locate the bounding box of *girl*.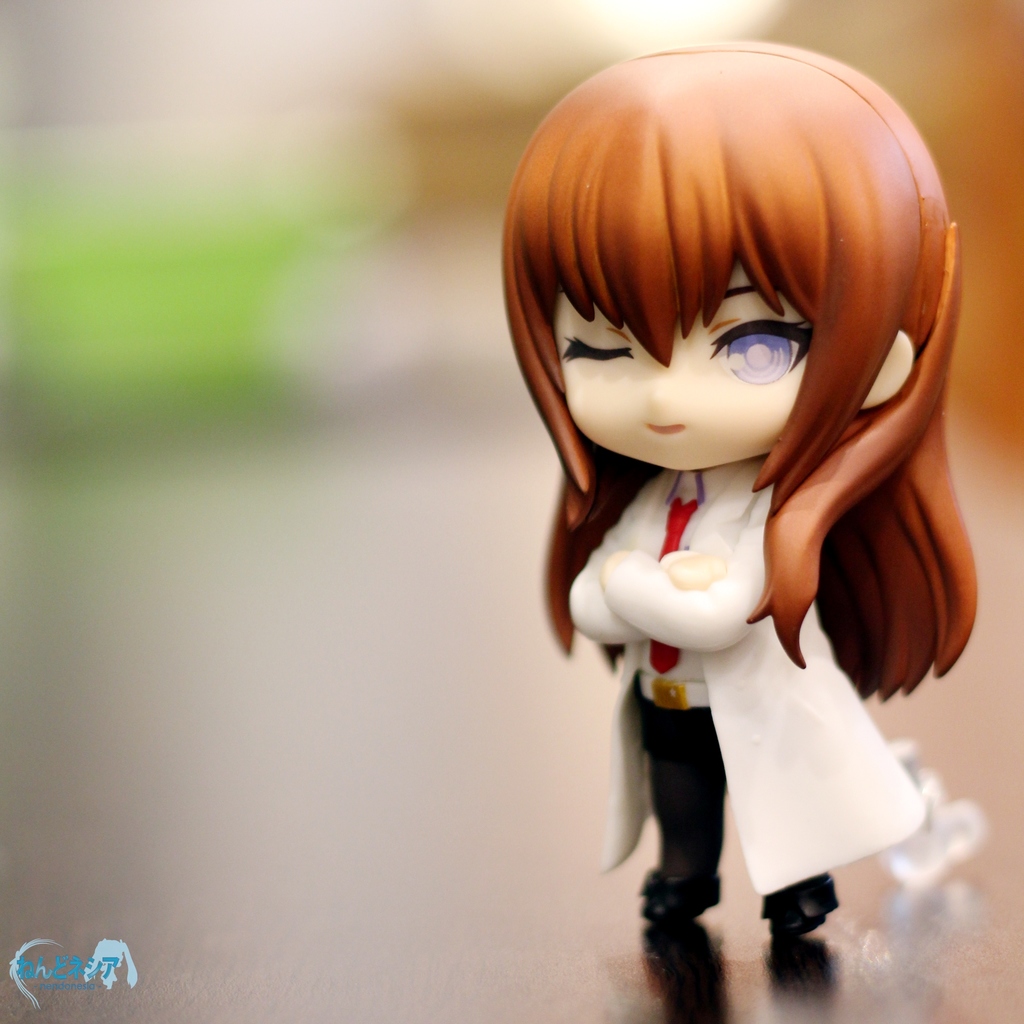
Bounding box: 497 41 982 945.
